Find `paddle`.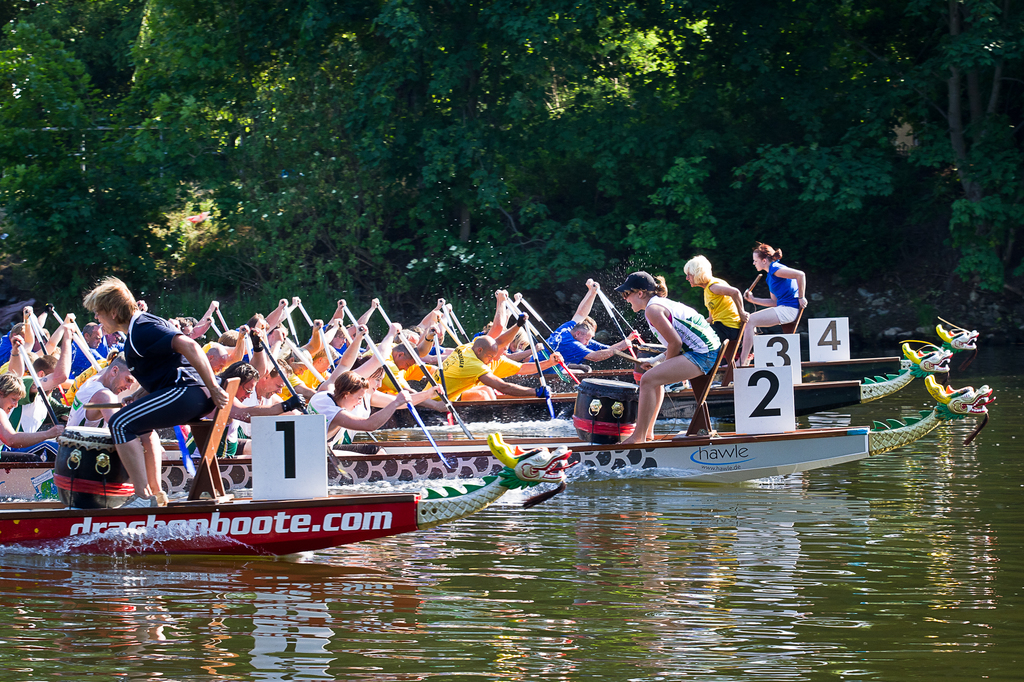
x1=599 y1=293 x2=635 y2=360.
